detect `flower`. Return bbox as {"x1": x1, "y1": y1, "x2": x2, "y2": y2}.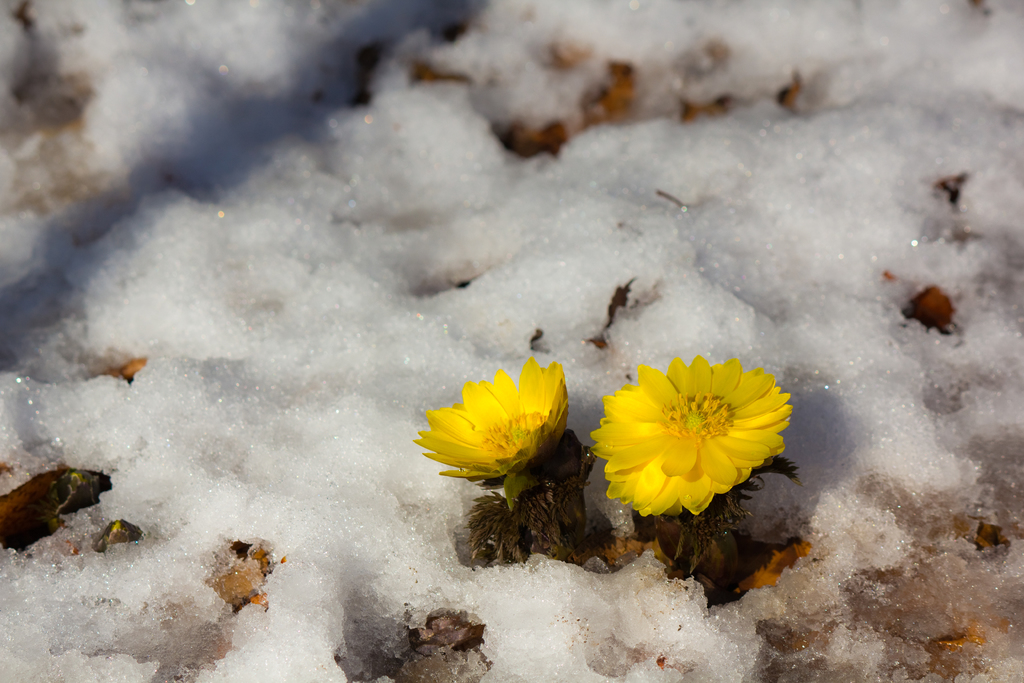
{"x1": 413, "y1": 350, "x2": 570, "y2": 503}.
